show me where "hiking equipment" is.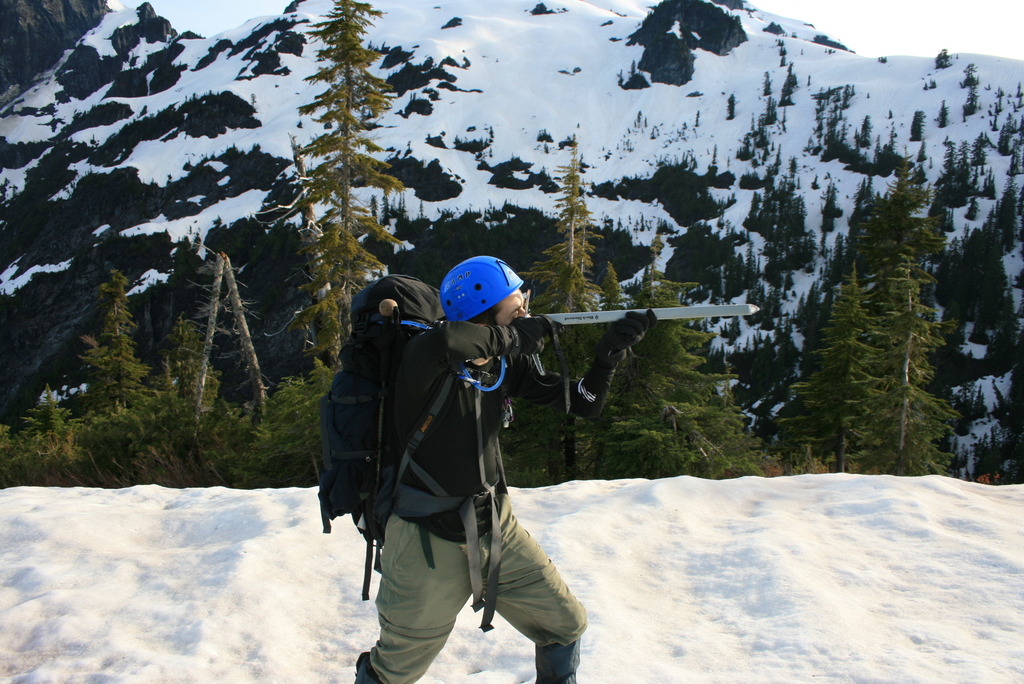
"hiking equipment" is at [x1=439, y1=258, x2=527, y2=329].
